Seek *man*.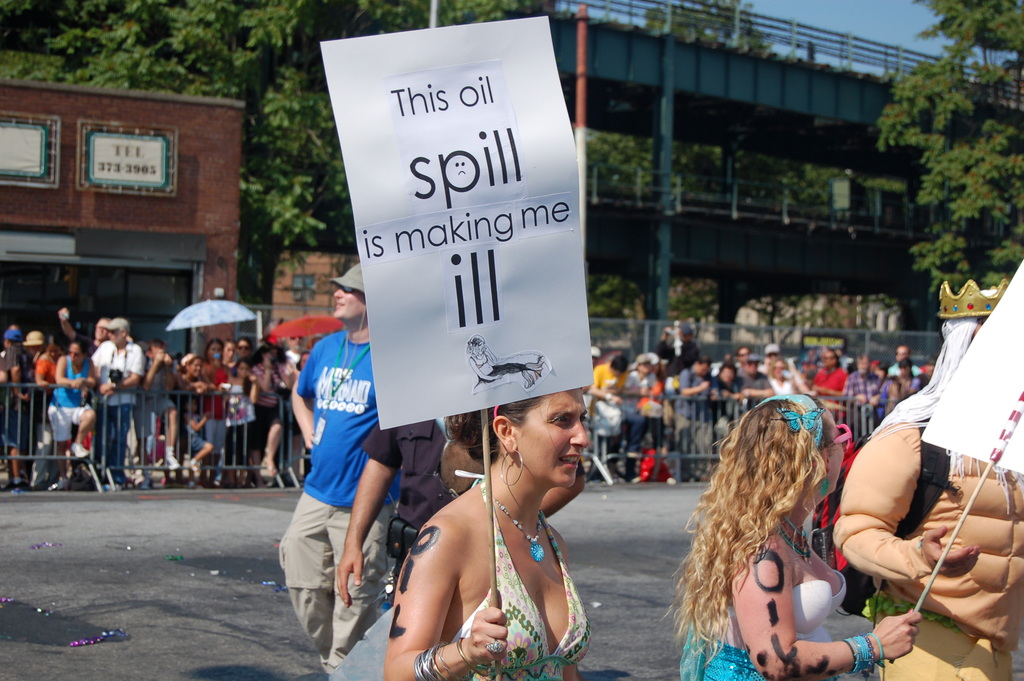
738,355,773,407.
